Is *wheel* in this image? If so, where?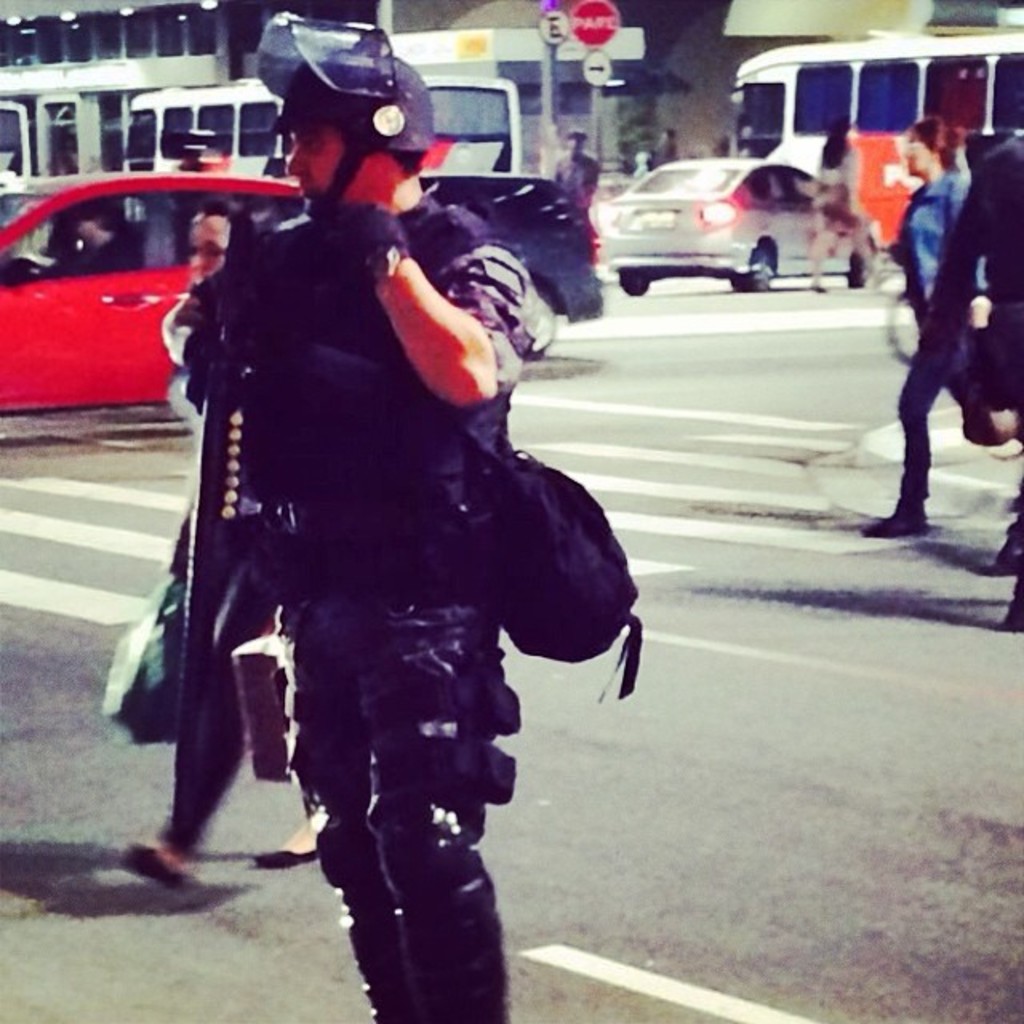
Yes, at bbox=[622, 264, 653, 296].
